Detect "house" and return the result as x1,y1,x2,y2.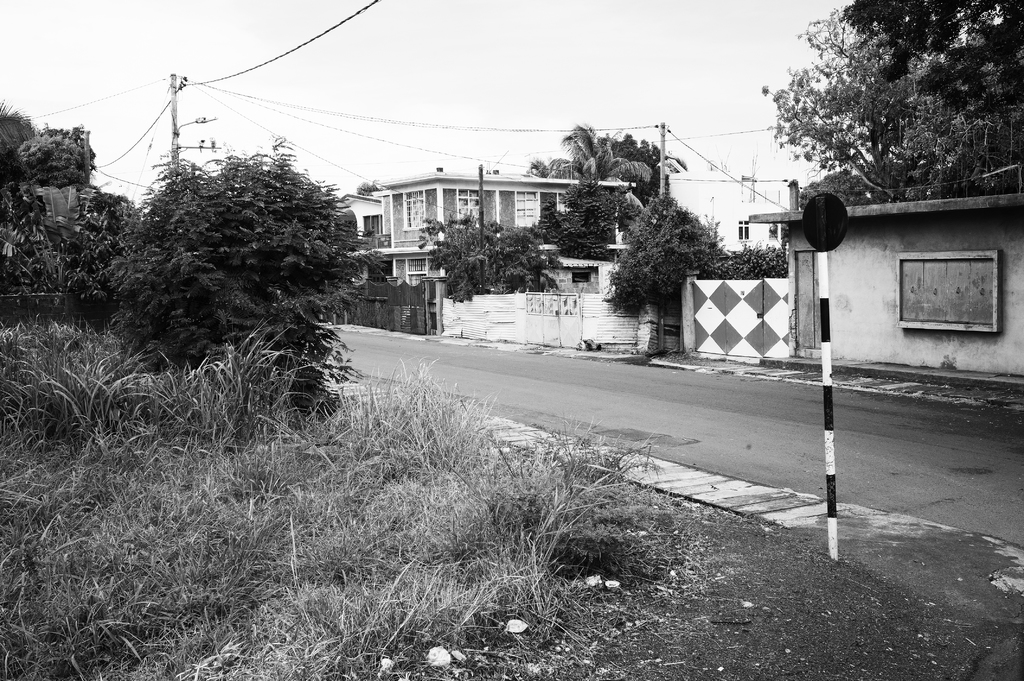
334,142,584,296.
